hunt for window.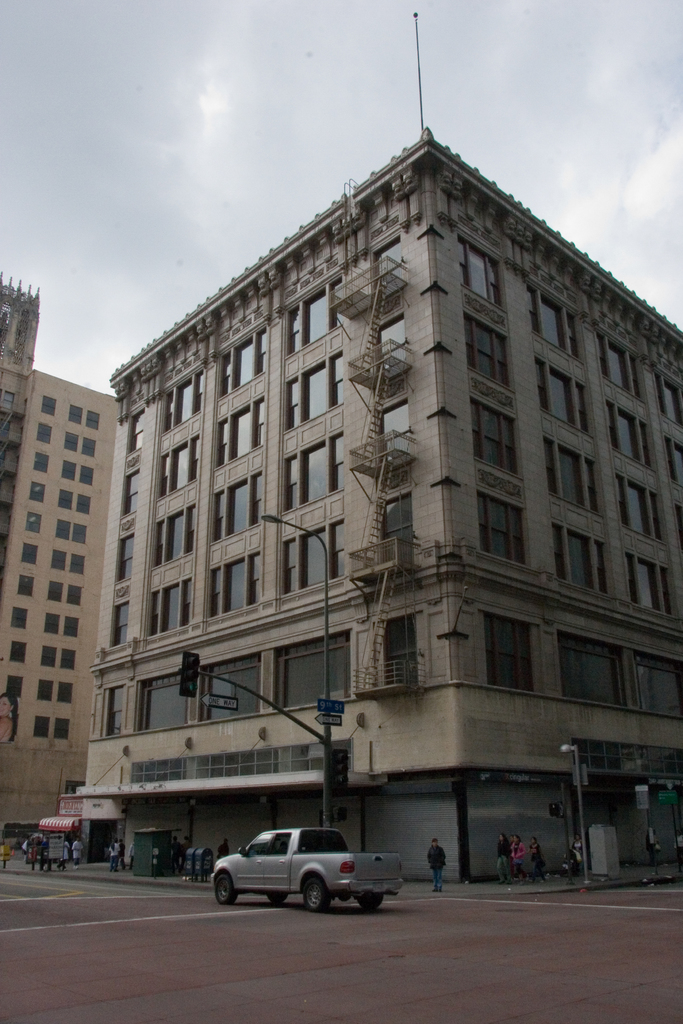
Hunted down at [529,285,578,351].
